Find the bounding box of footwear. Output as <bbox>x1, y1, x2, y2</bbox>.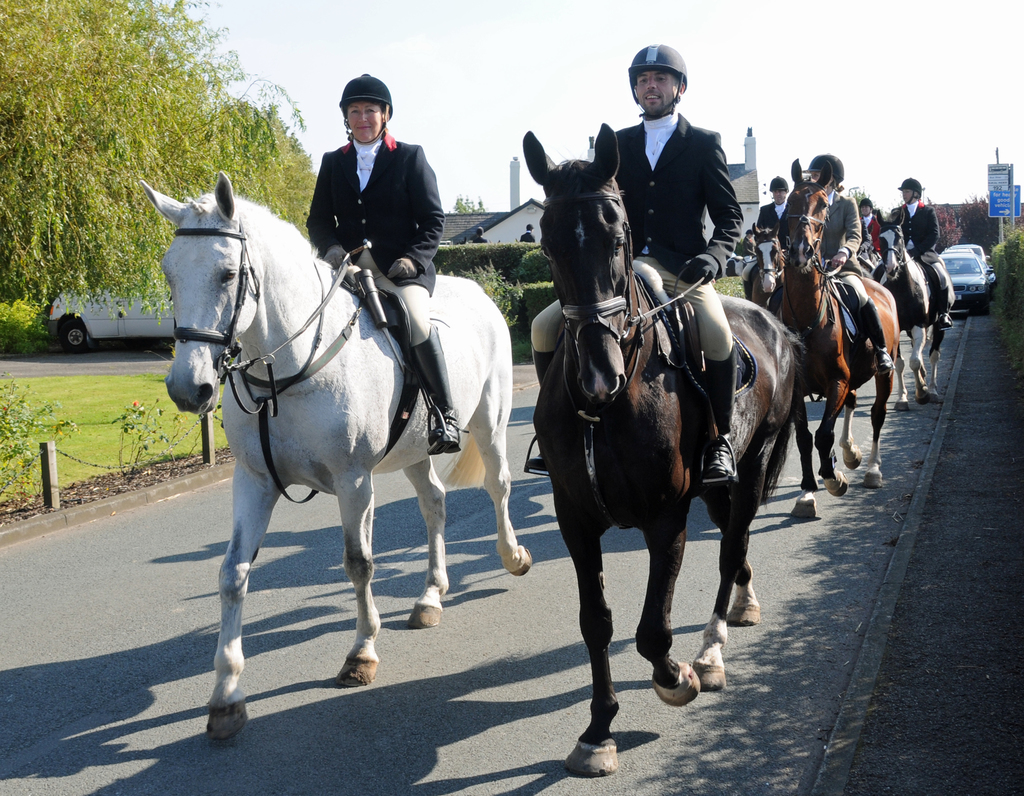
<bbox>700, 434, 746, 491</bbox>.
